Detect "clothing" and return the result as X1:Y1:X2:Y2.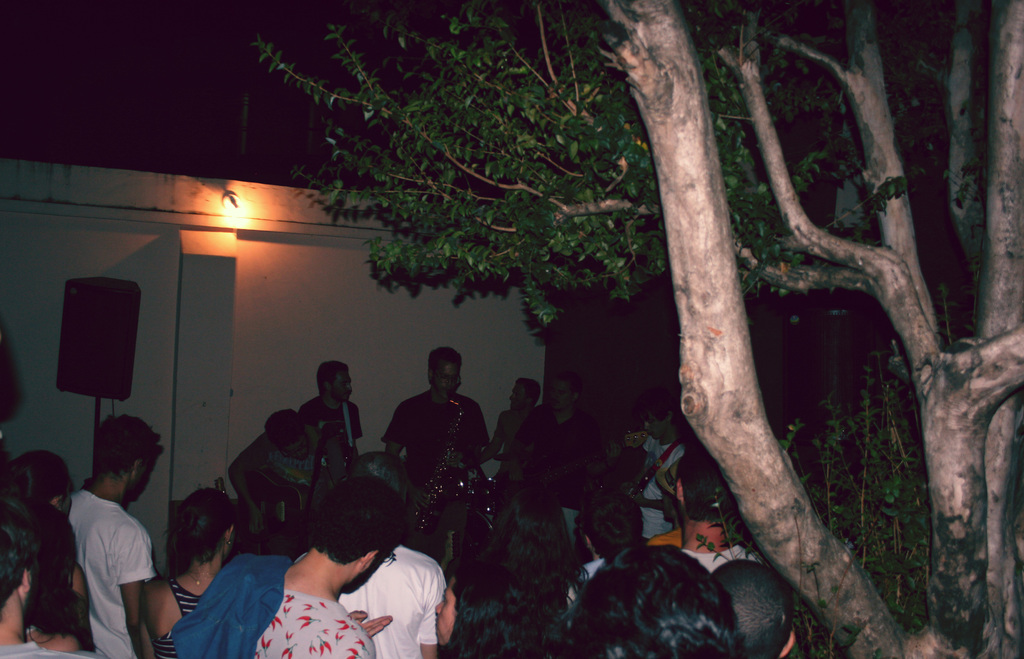
50:471:159:644.
